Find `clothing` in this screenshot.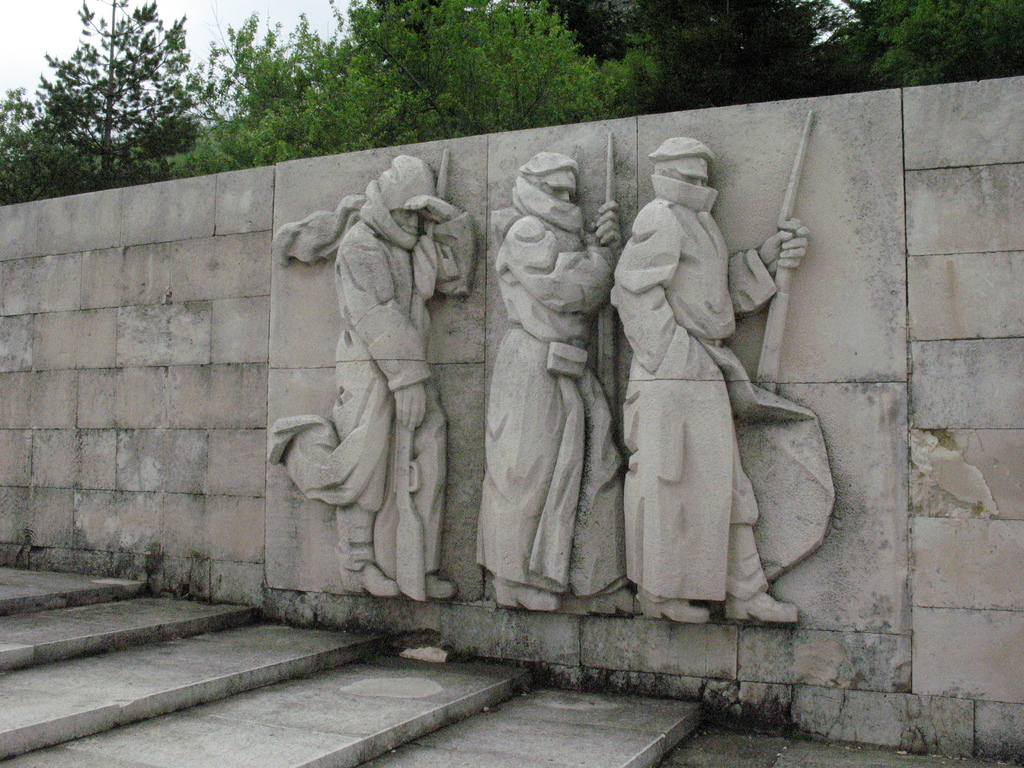
The bounding box for `clothing` is region(274, 179, 480, 570).
